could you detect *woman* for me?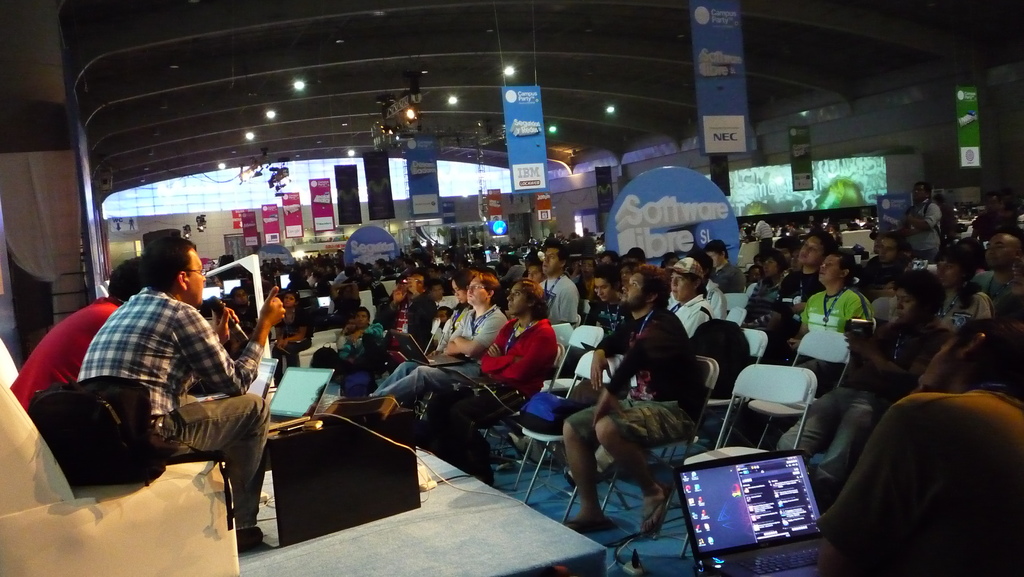
Detection result: x1=271 y1=289 x2=314 y2=370.
